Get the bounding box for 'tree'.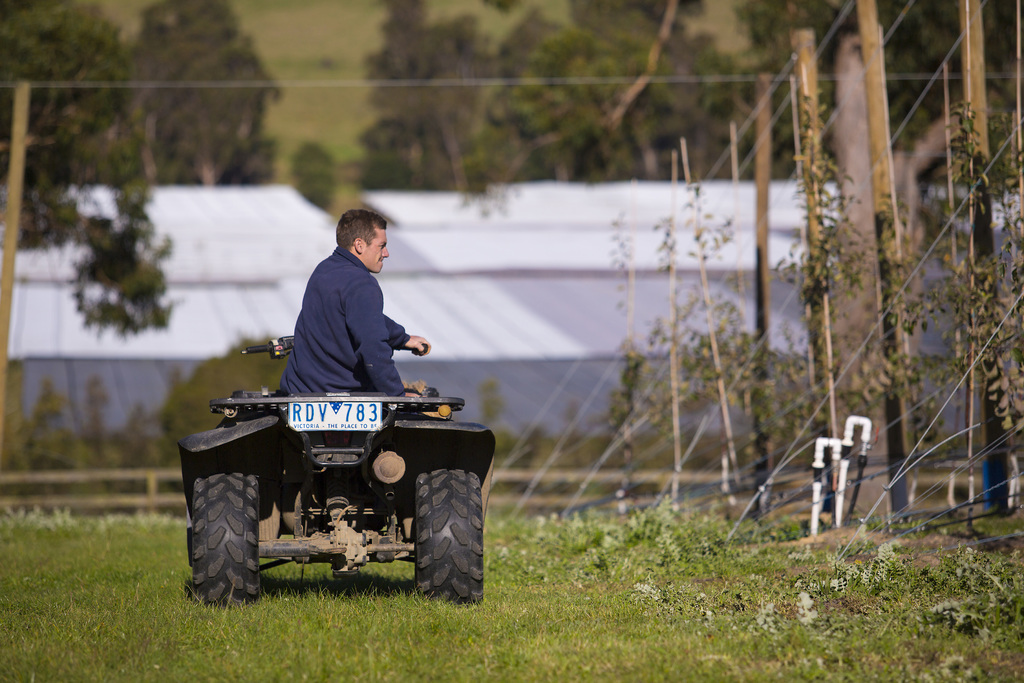
locate(349, 5, 504, 188).
